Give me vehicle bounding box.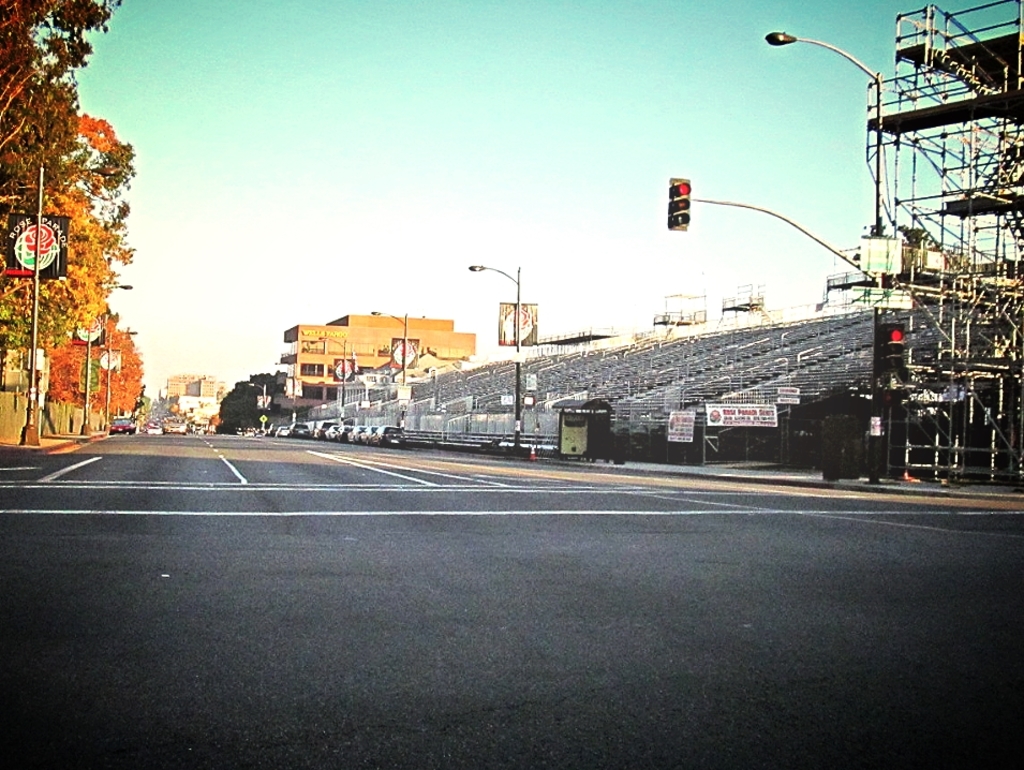
{"x1": 369, "y1": 423, "x2": 412, "y2": 450}.
